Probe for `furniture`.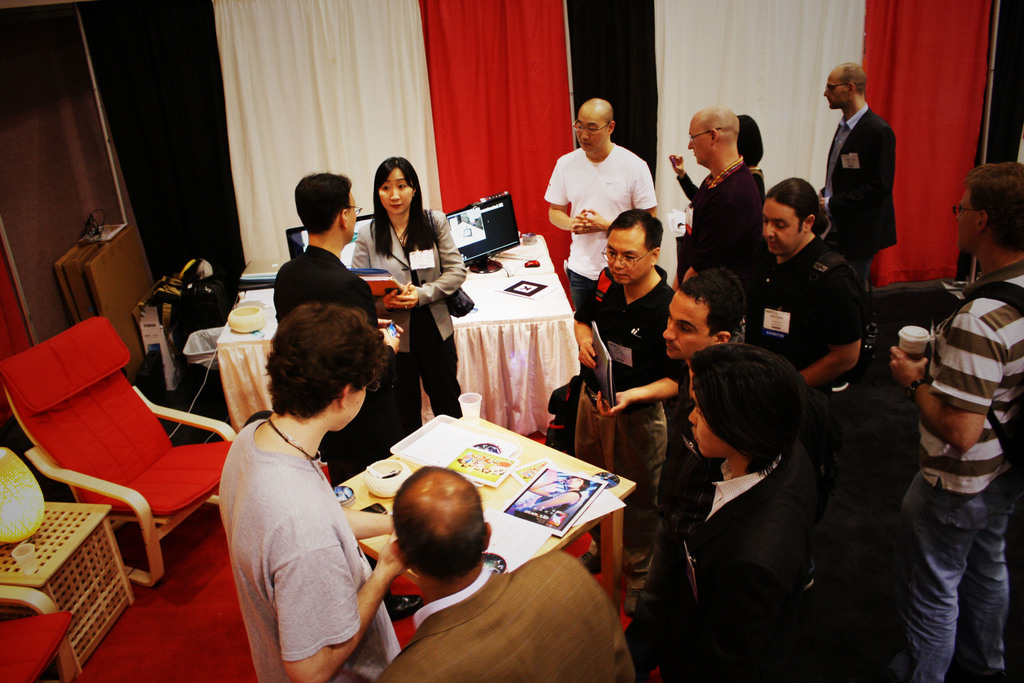
Probe result: (left=328, top=415, right=636, bottom=621).
